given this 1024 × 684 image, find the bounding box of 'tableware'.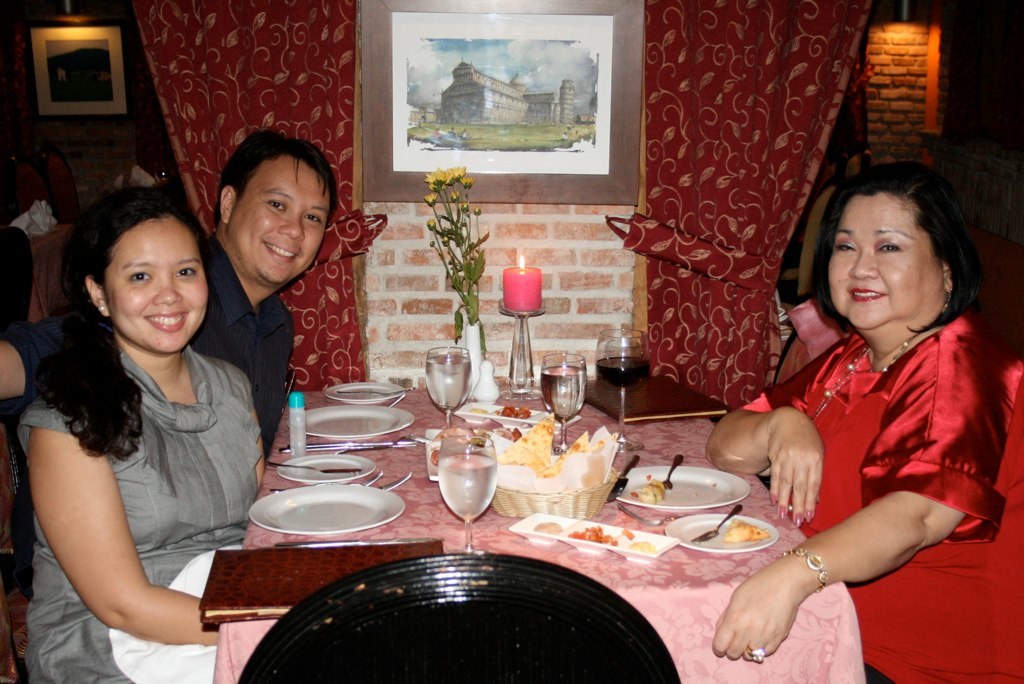
x1=657 y1=447 x2=681 y2=490.
